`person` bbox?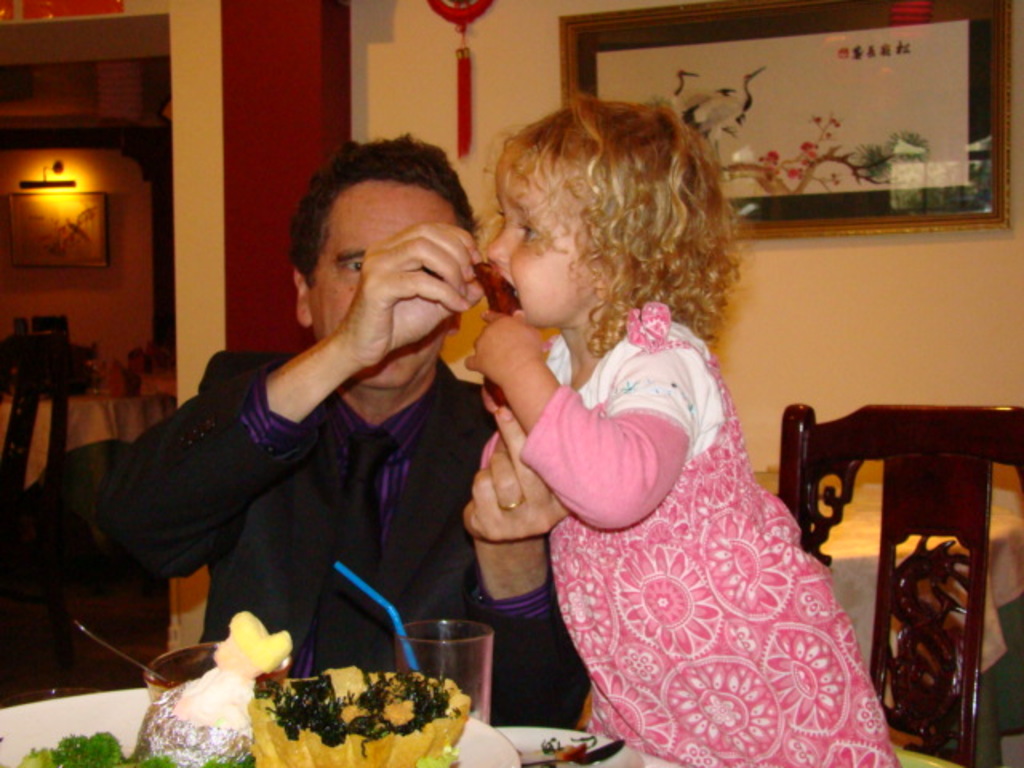
(left=467, top=99, right=896, bottom=766)
